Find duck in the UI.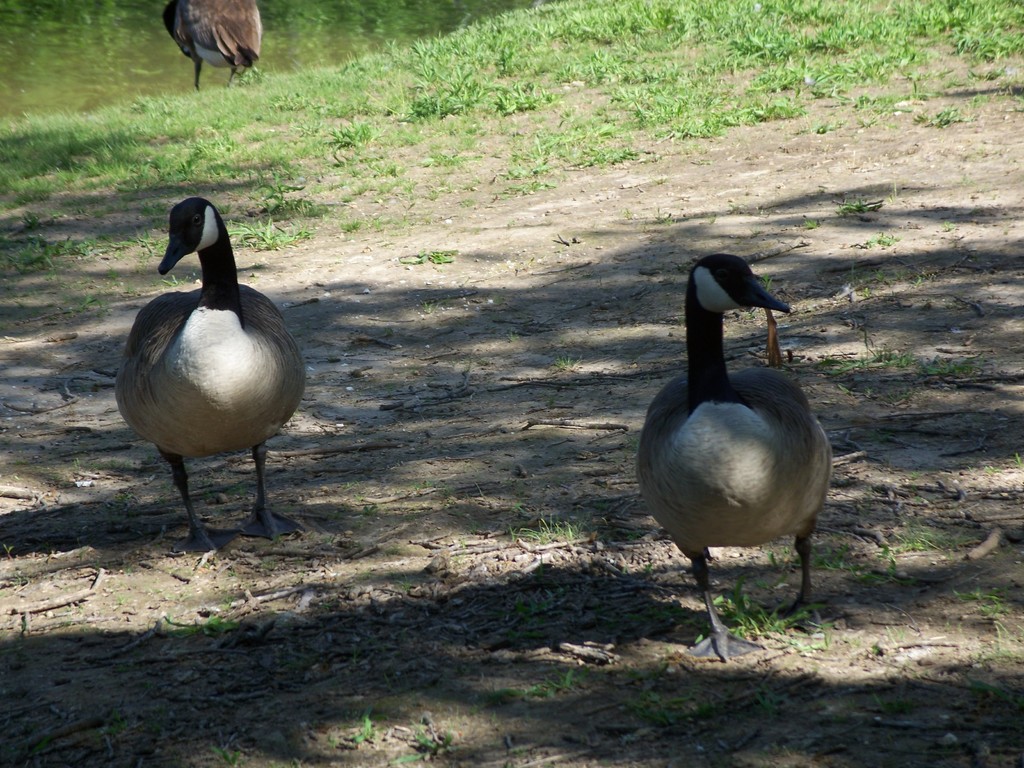
UI element at select_region(111, 198, 316, 552).
